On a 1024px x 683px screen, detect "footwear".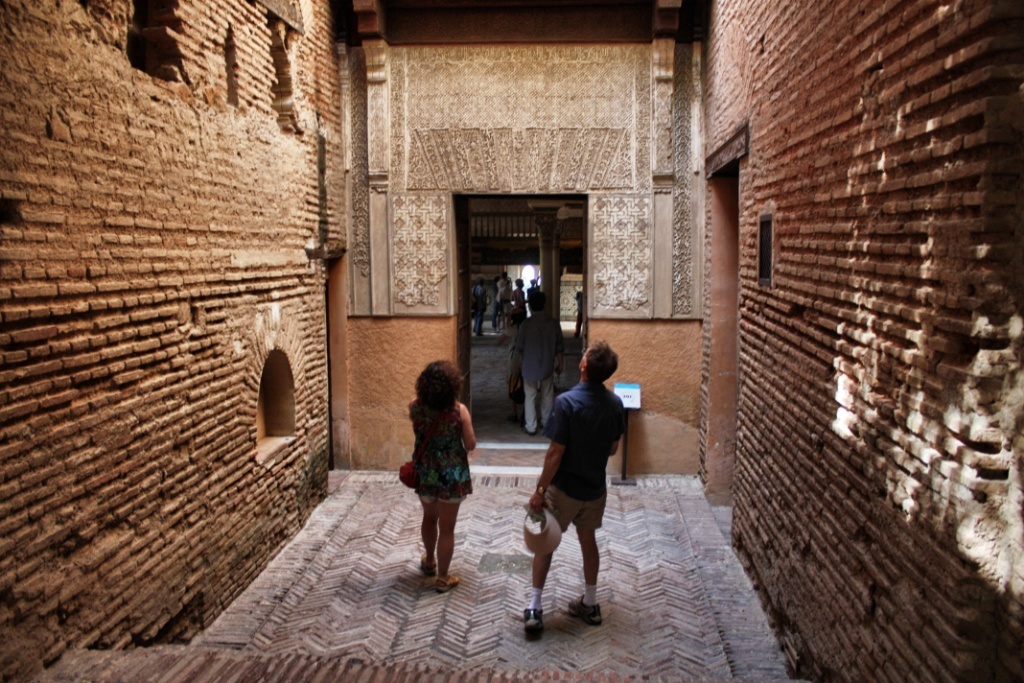
box(435, 573, 465, 597).
